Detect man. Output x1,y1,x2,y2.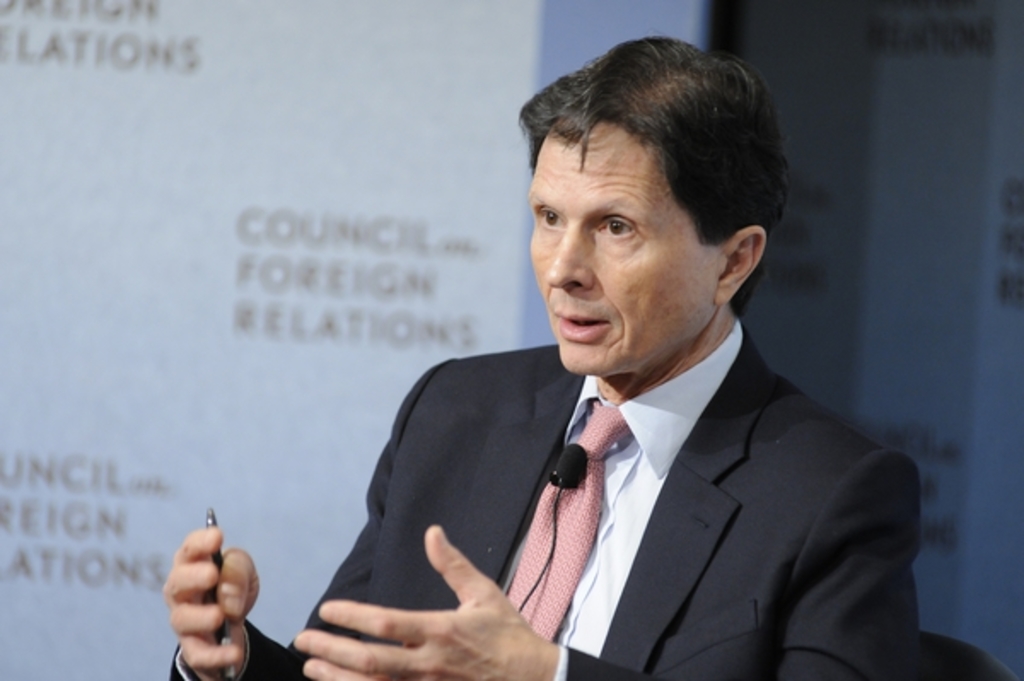
280,68,916,680.
